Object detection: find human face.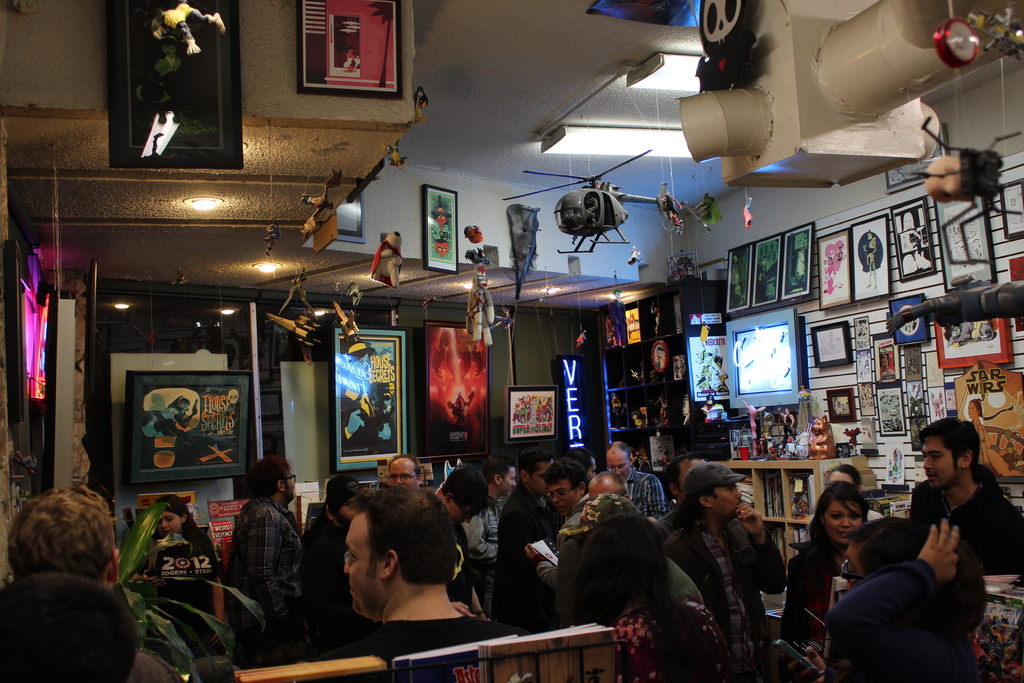
crop(503, 461, 528, 498).
